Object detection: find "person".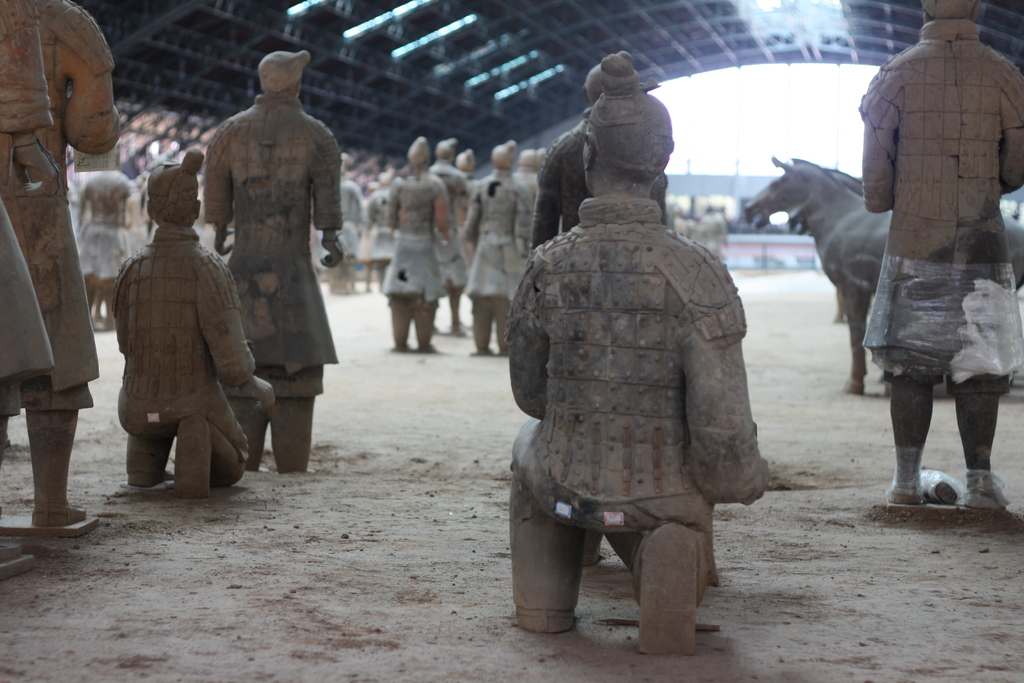
detection(0, 0, 127, 514).
